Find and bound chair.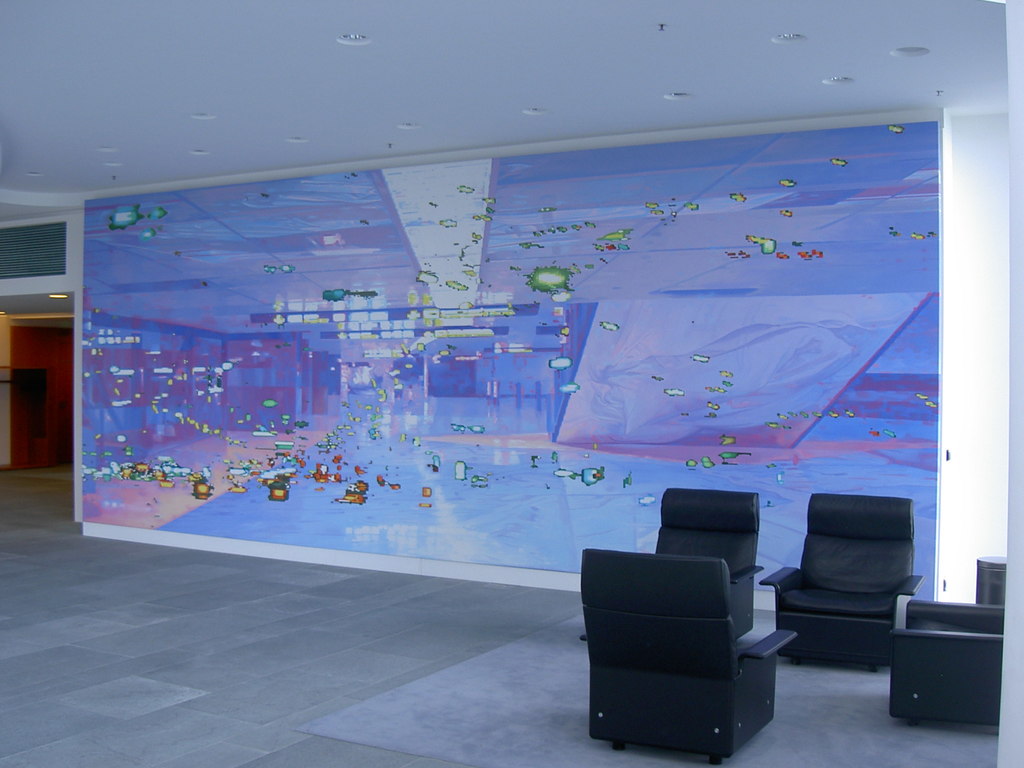
Bound: box=[583, 488, 759, 643].
